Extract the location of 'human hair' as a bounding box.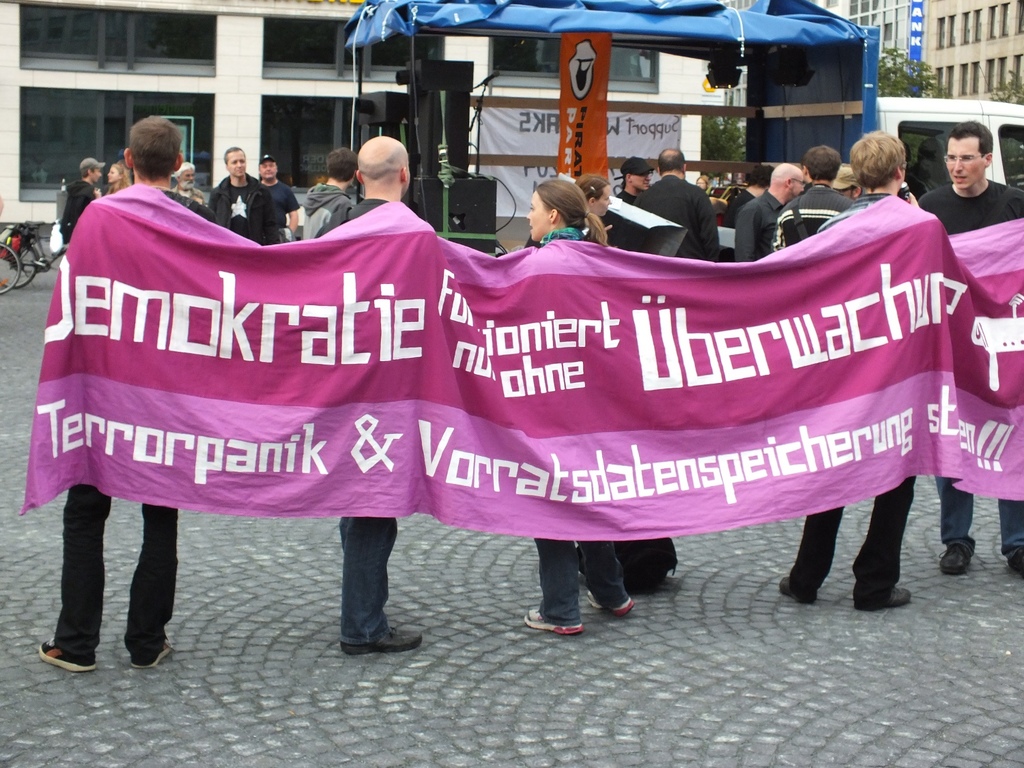
l=356, t=143, r=410, b=183.
